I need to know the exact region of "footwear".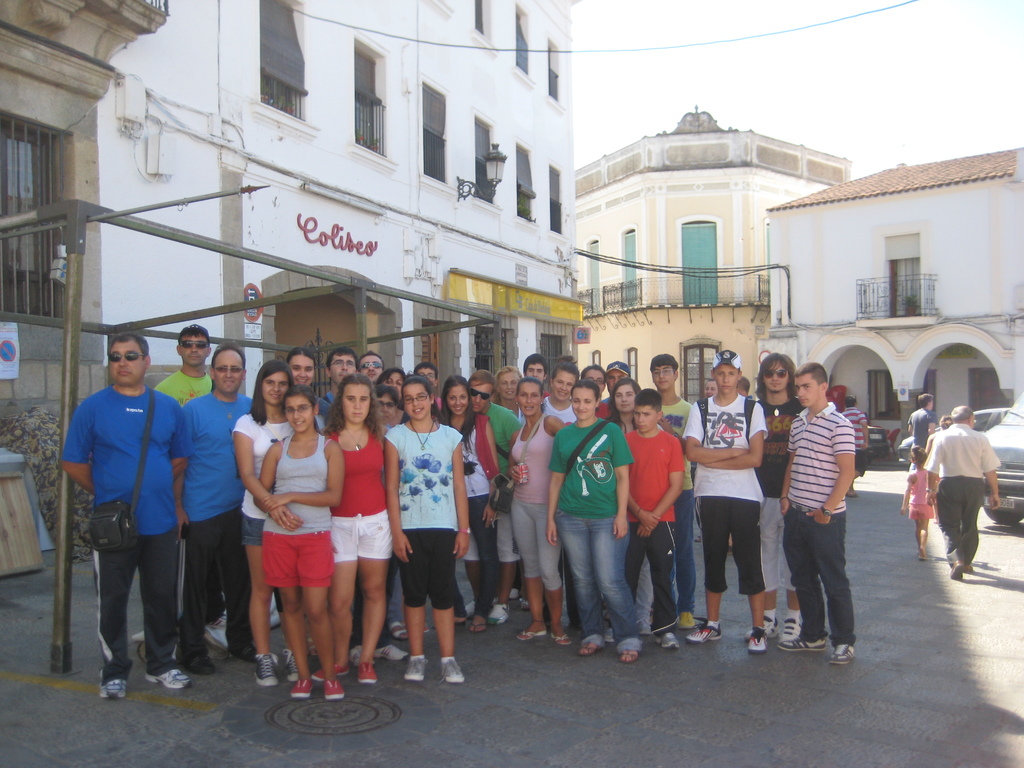
Region: select_region(321, 676, 348, 698).
